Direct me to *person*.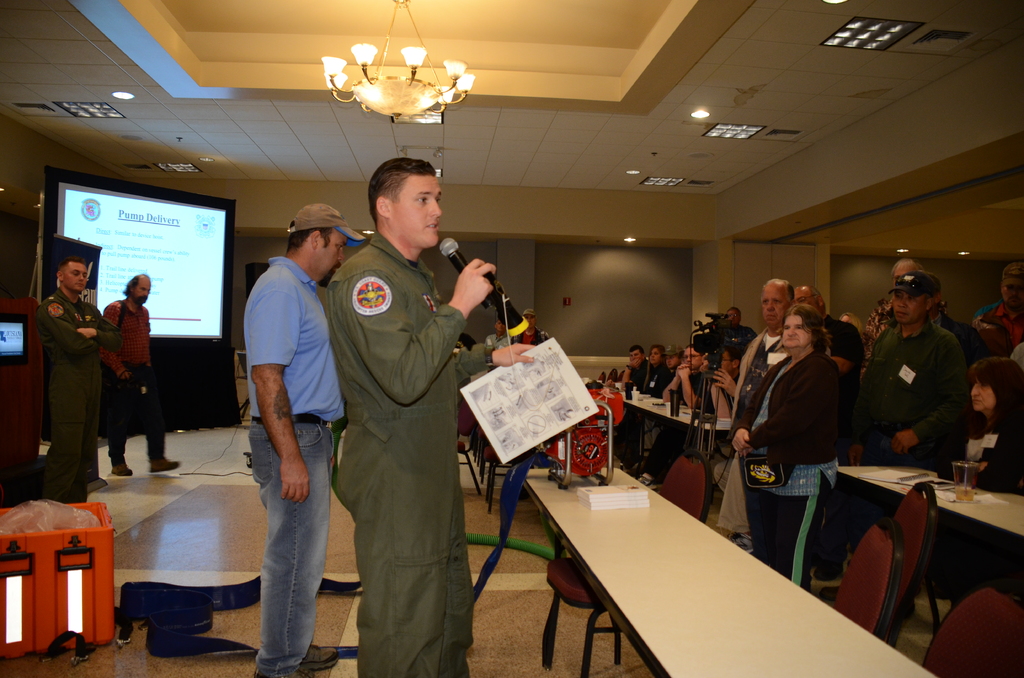
Direction: [left=99, top=270, right=180, bottom=475].
